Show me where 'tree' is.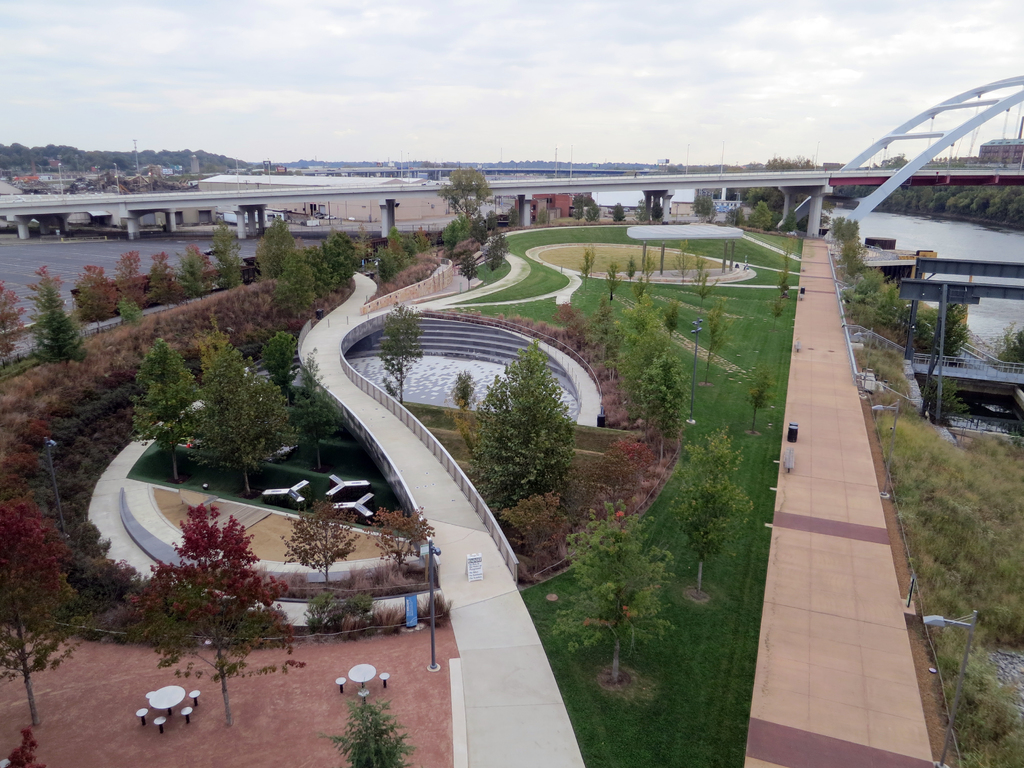
'tree' is at BBox(634, 359, 700, 471).
